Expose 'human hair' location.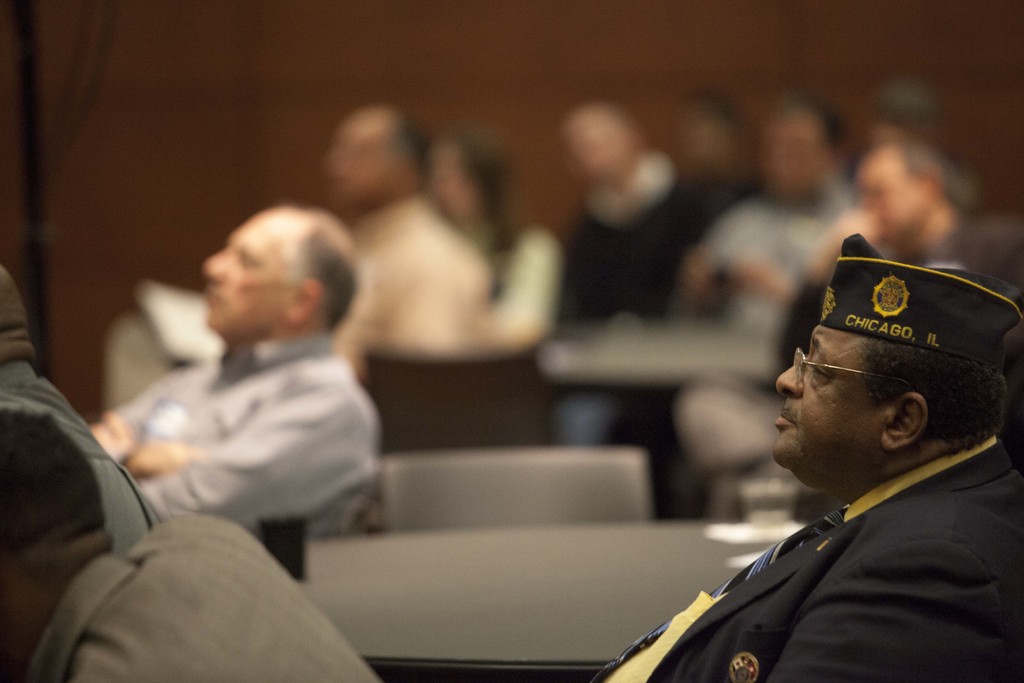
Exposed at BBox(456, 133, 509, 253).
